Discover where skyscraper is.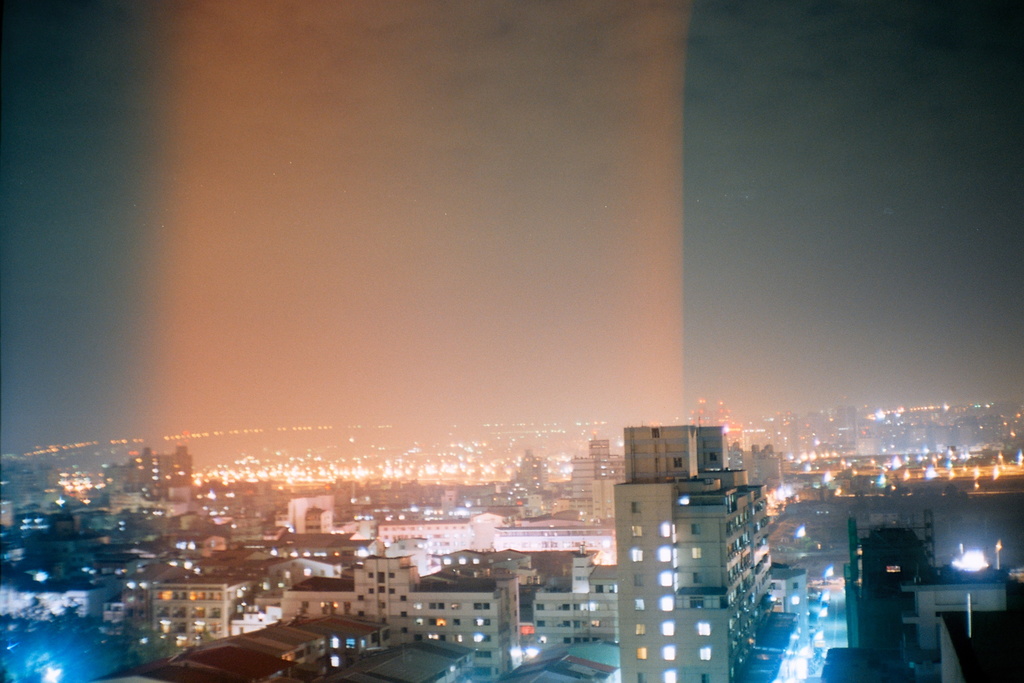
Discovered at l=279, t=534, r=520, b=670.
